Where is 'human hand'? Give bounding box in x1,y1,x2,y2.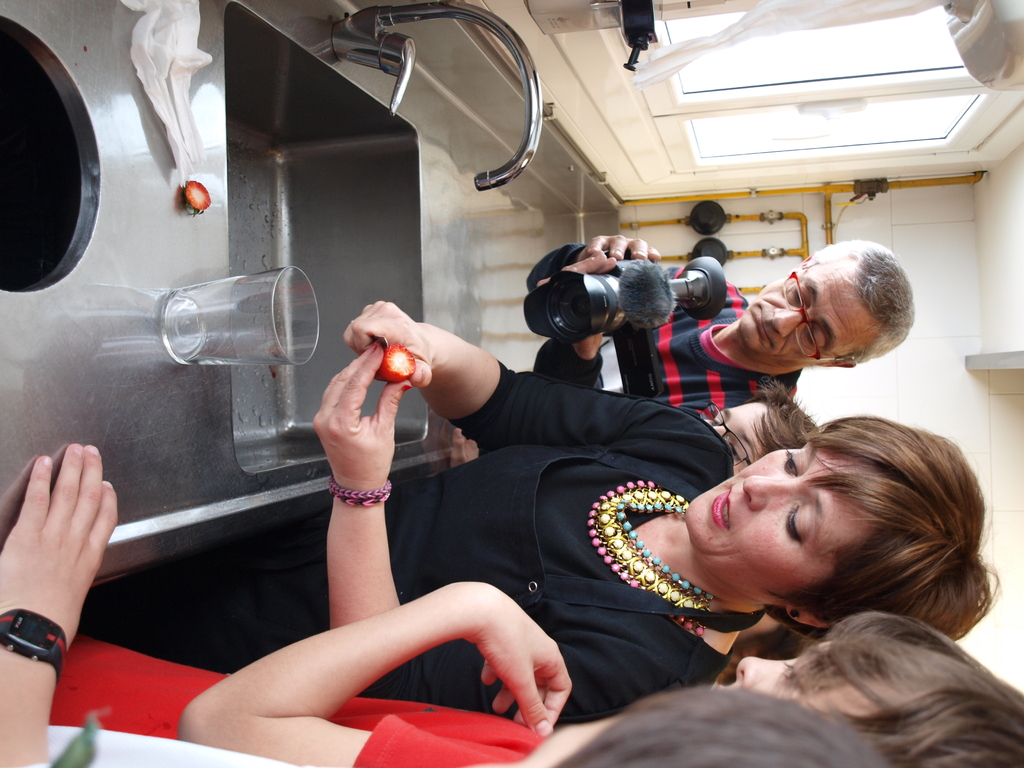
579,232,662,260.
